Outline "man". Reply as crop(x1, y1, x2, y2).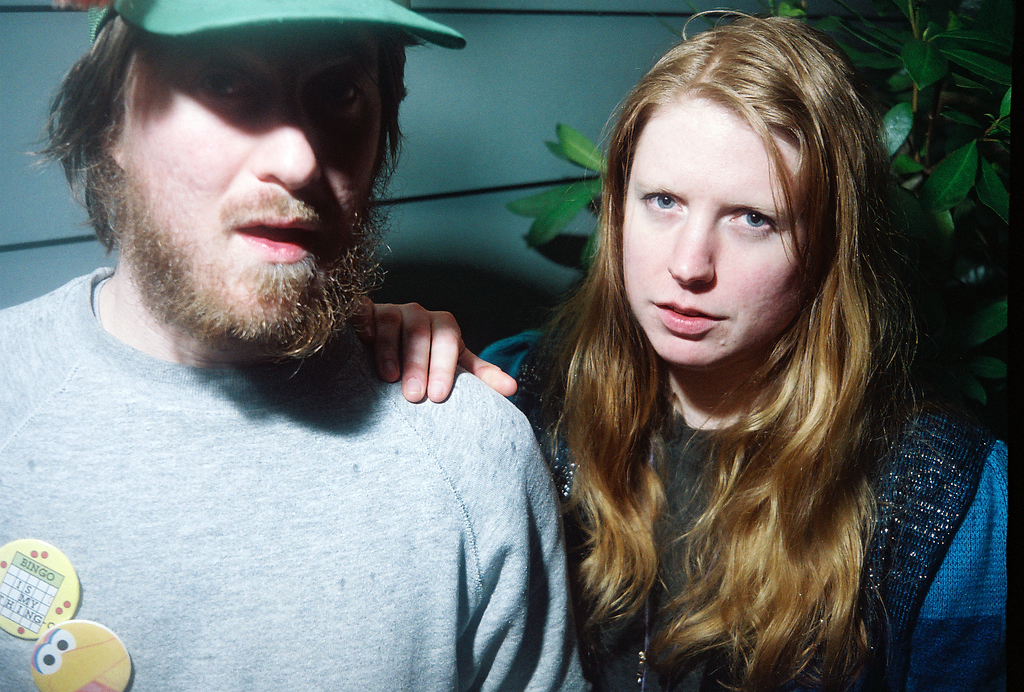
crop(0, 0, 587, 691).
